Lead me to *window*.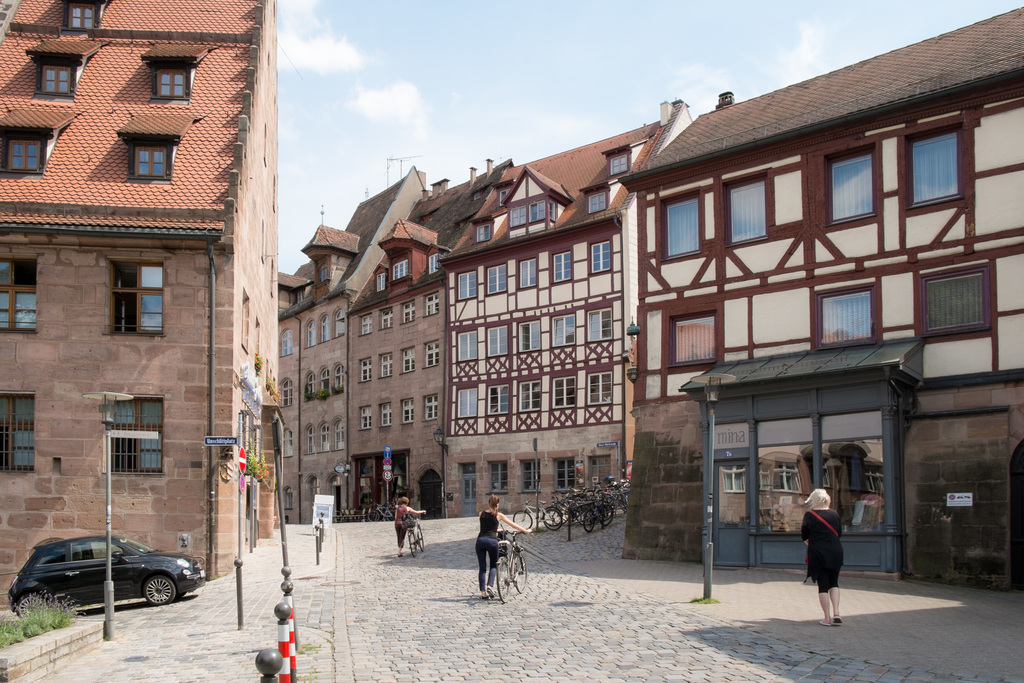
Lead to [424, 343, 437, 366].
